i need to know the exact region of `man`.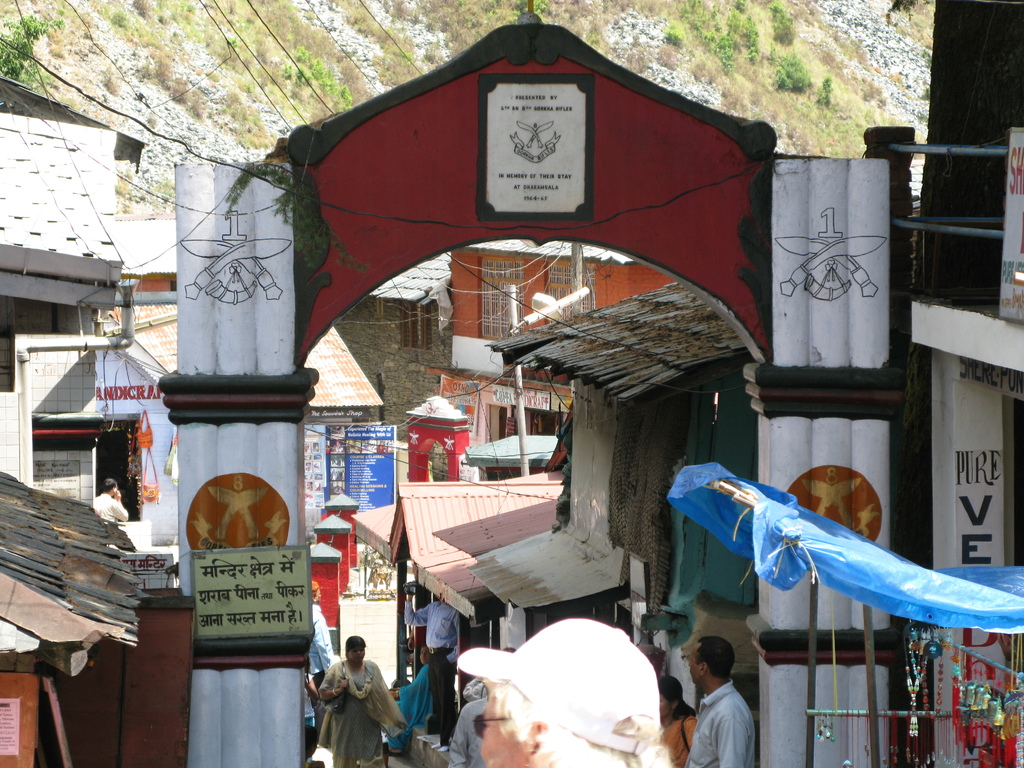
Region: 691, 650, 778, 766.
